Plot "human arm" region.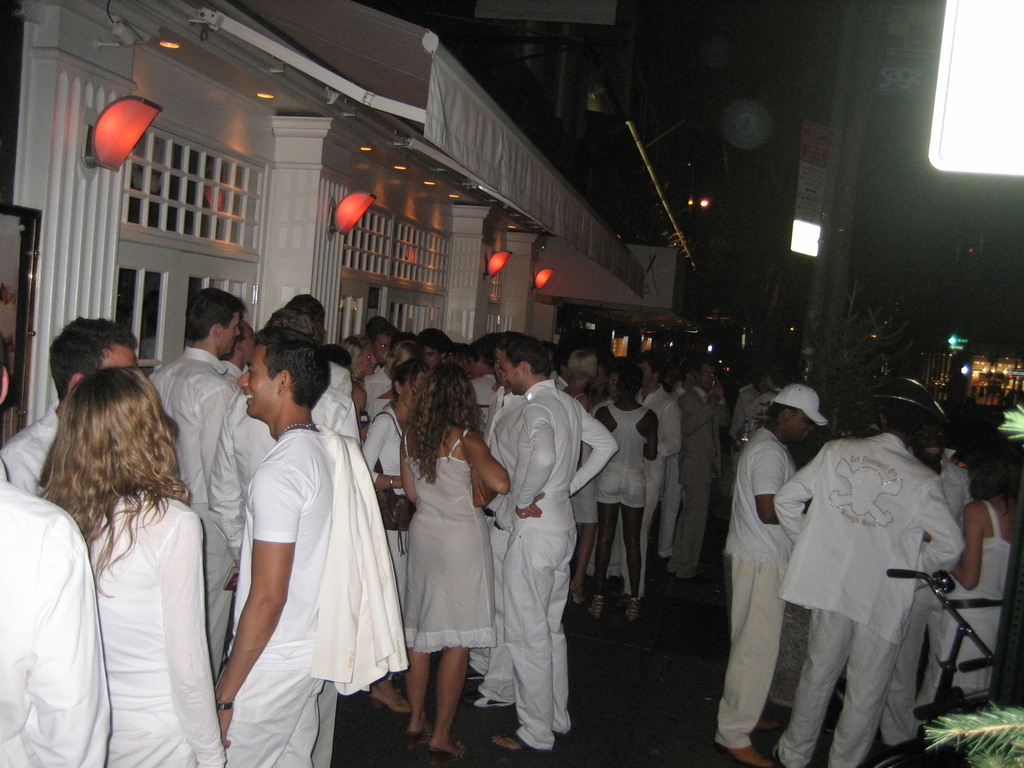
Plotted at {"left": 776, "top": 436, "right": 827, "bottom": 529}.
